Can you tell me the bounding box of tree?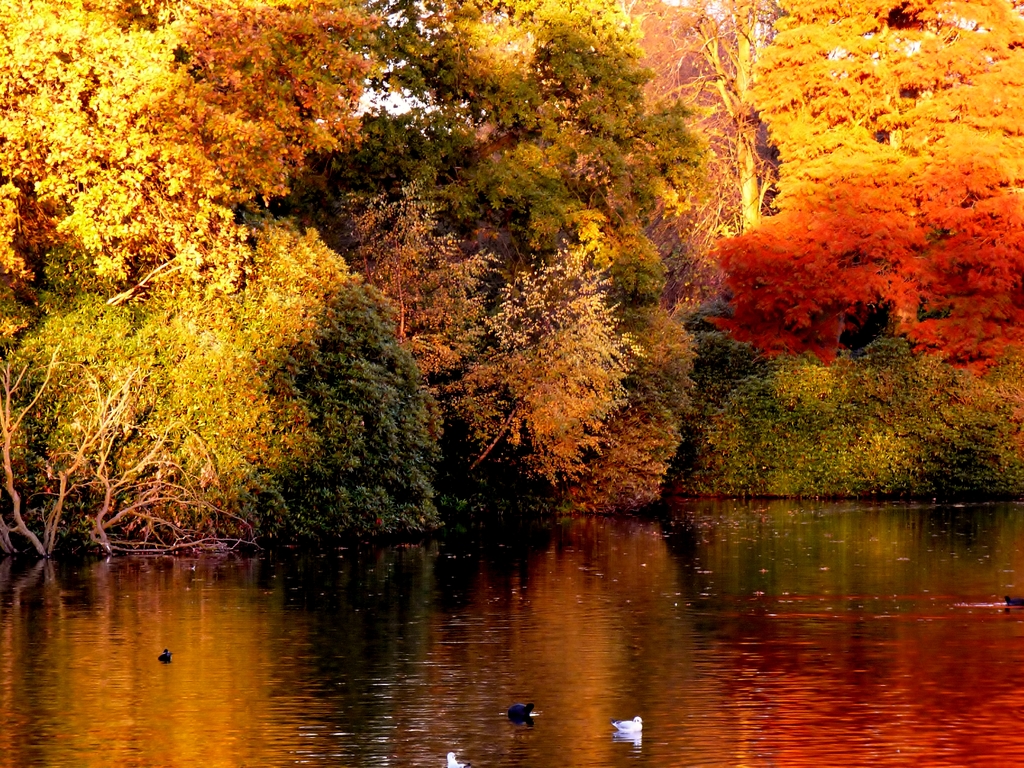
BBox(701, 0, 1023, 372).
